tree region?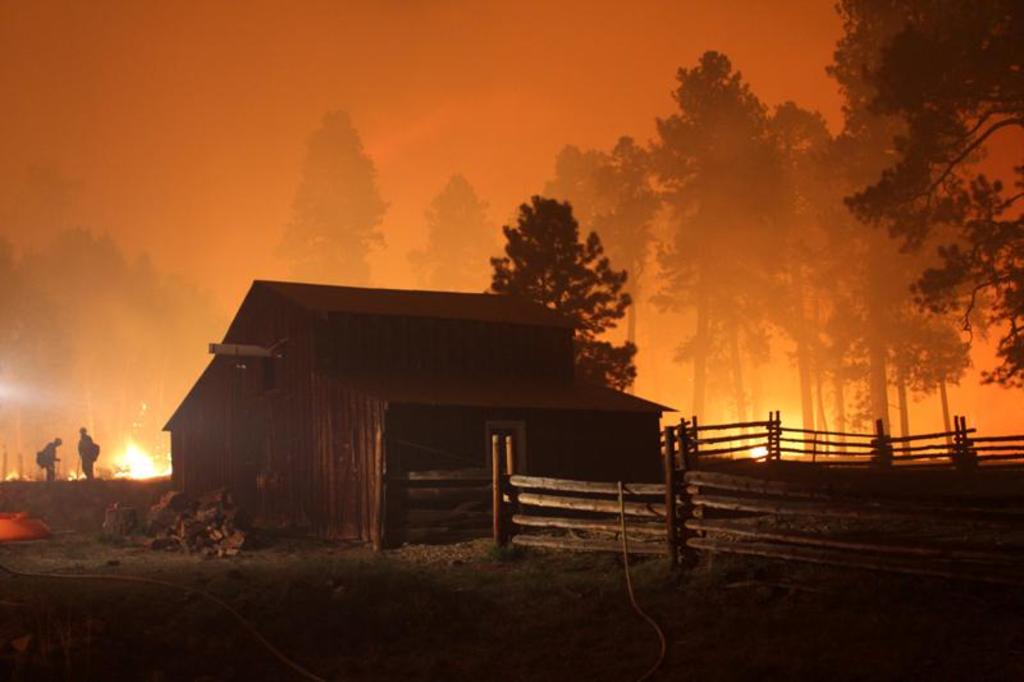
l=407, t=174, r=498, b=292
